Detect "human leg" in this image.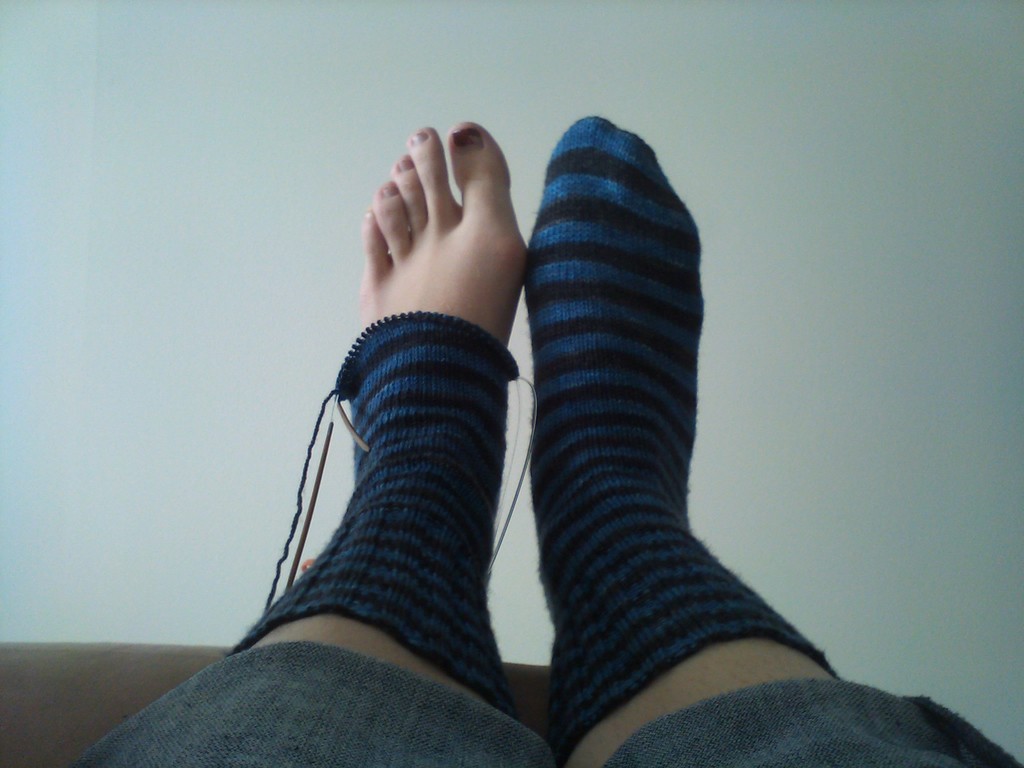
Detection: x1=524, y1=117, x2=1021, y2=767.
